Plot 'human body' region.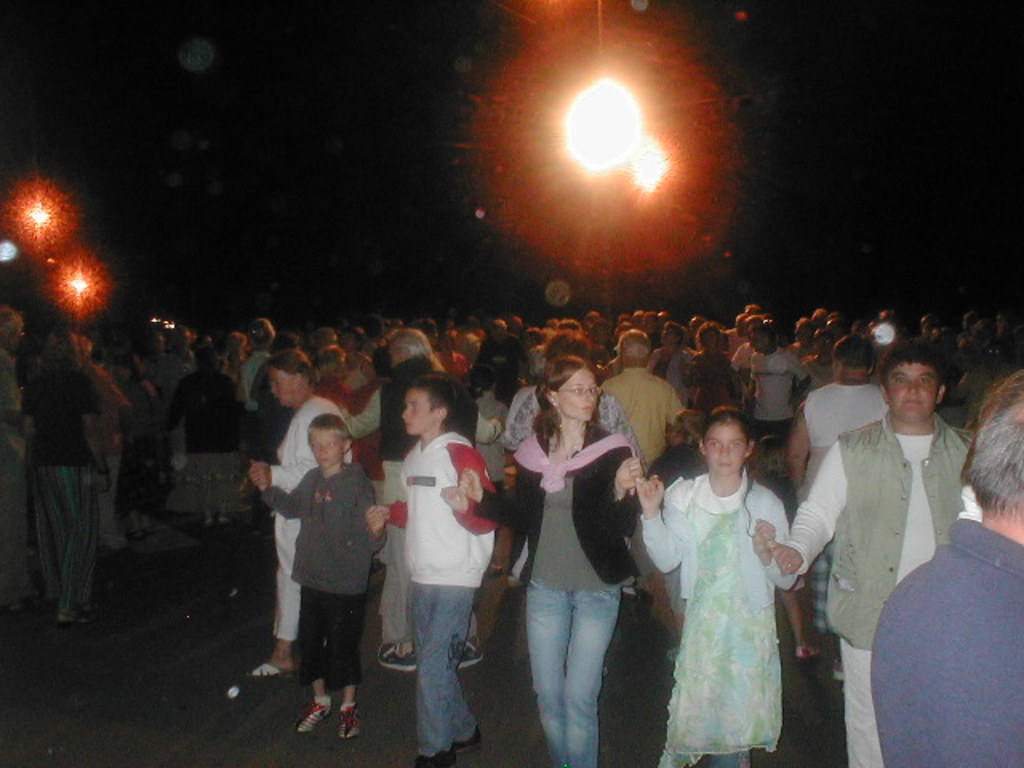
Plotted at bbox=[219, 317, 274, 410].
